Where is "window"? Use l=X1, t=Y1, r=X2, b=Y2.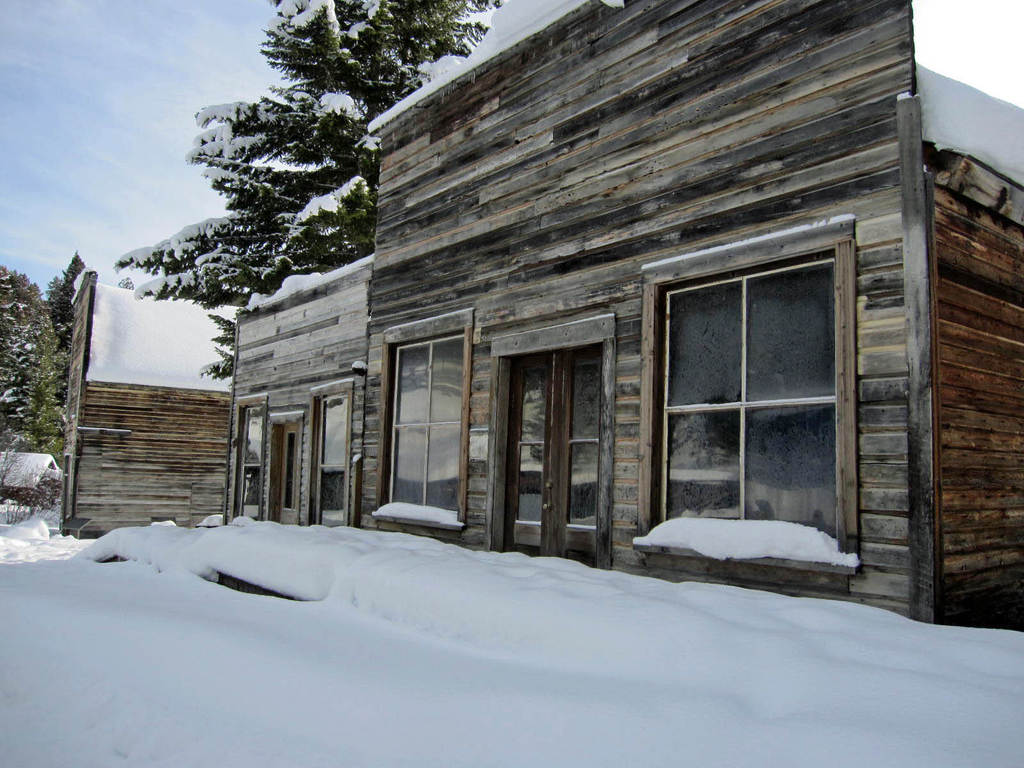
l=495, t=347, r=613, b=574.
